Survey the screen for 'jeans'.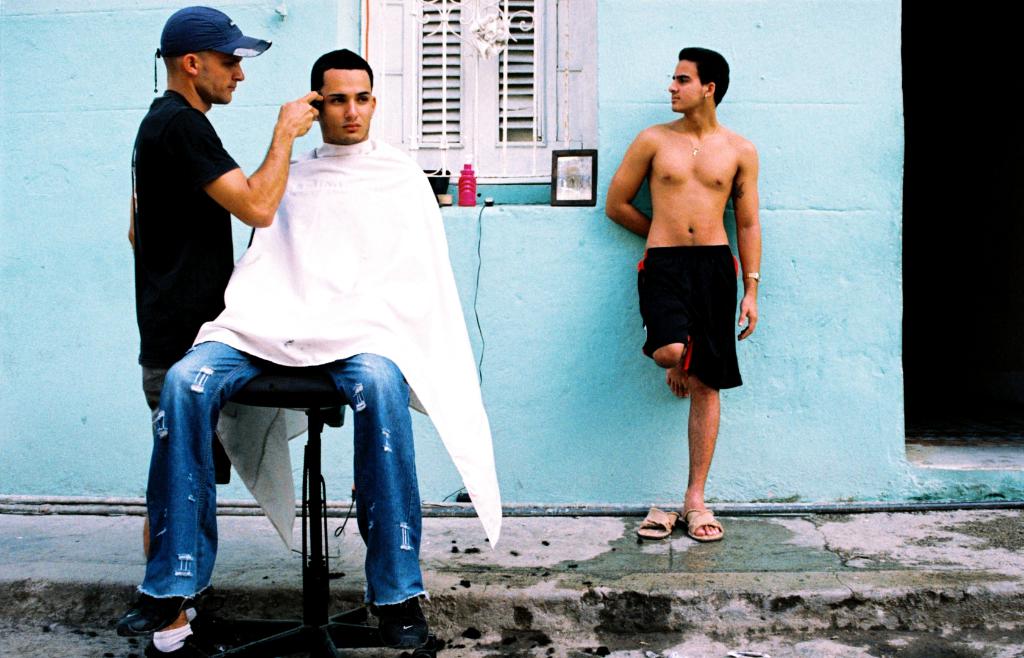
Survey found: l=141, t=363, r=168, b=405.
